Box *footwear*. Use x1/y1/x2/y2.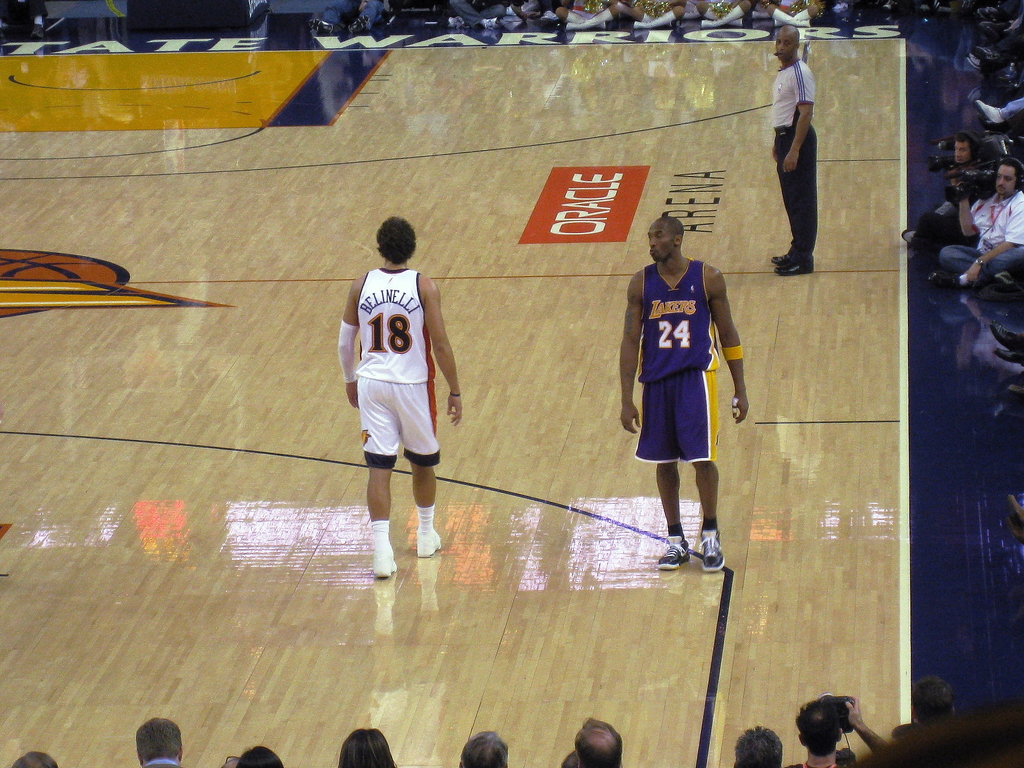
975/97/1007/124.
